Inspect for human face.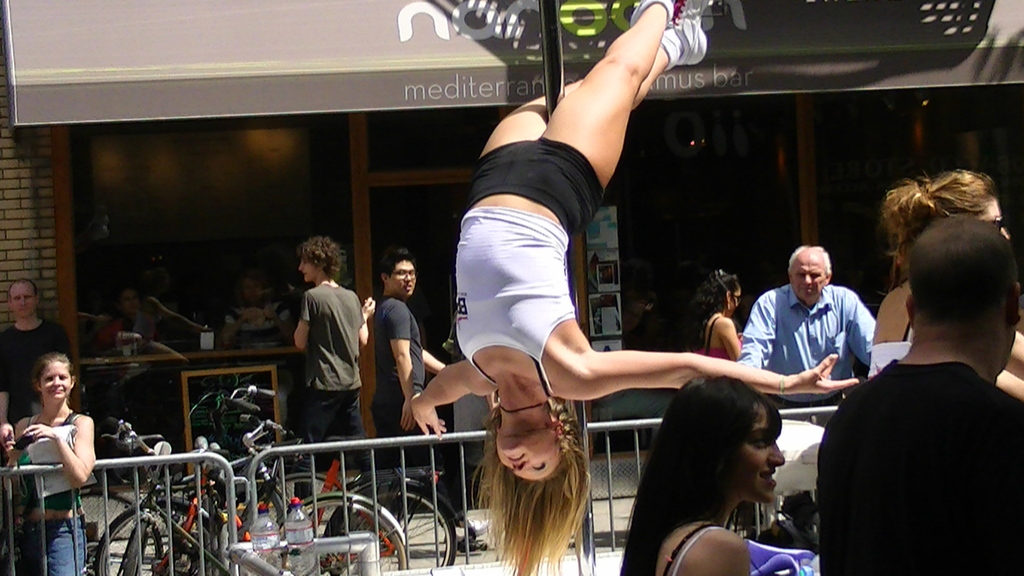
Inspection: select_region(790, 254, 828, 302).
